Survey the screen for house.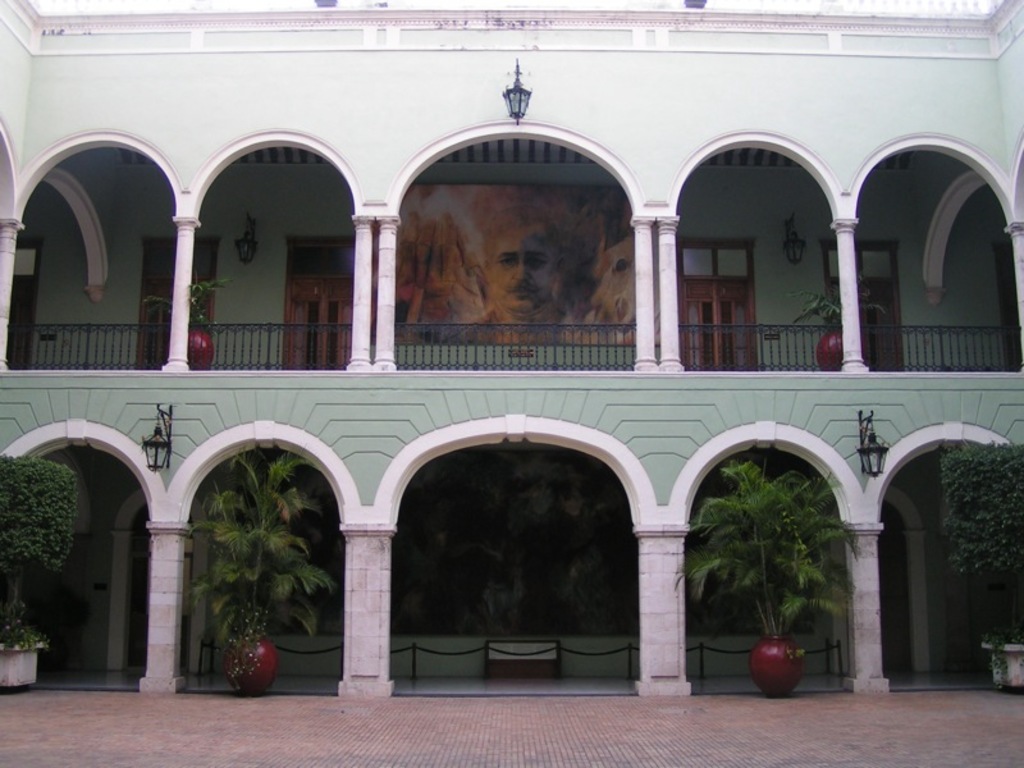
Survey found: [left=19, top=23, right=1023, bottom=713].
